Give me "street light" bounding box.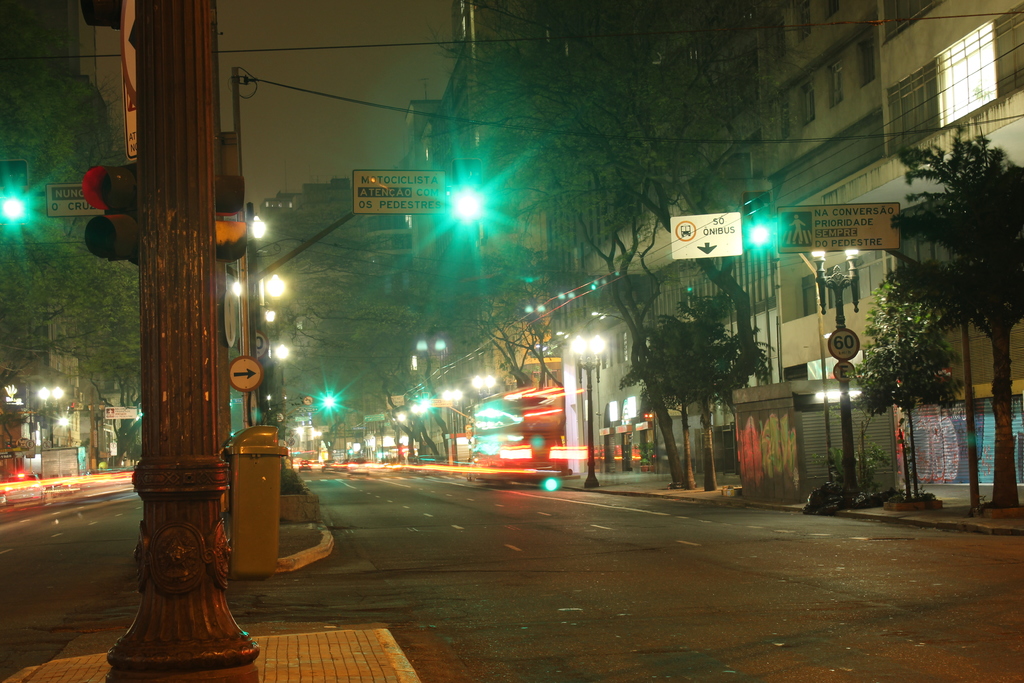
box(570, 337, 612, 491).
